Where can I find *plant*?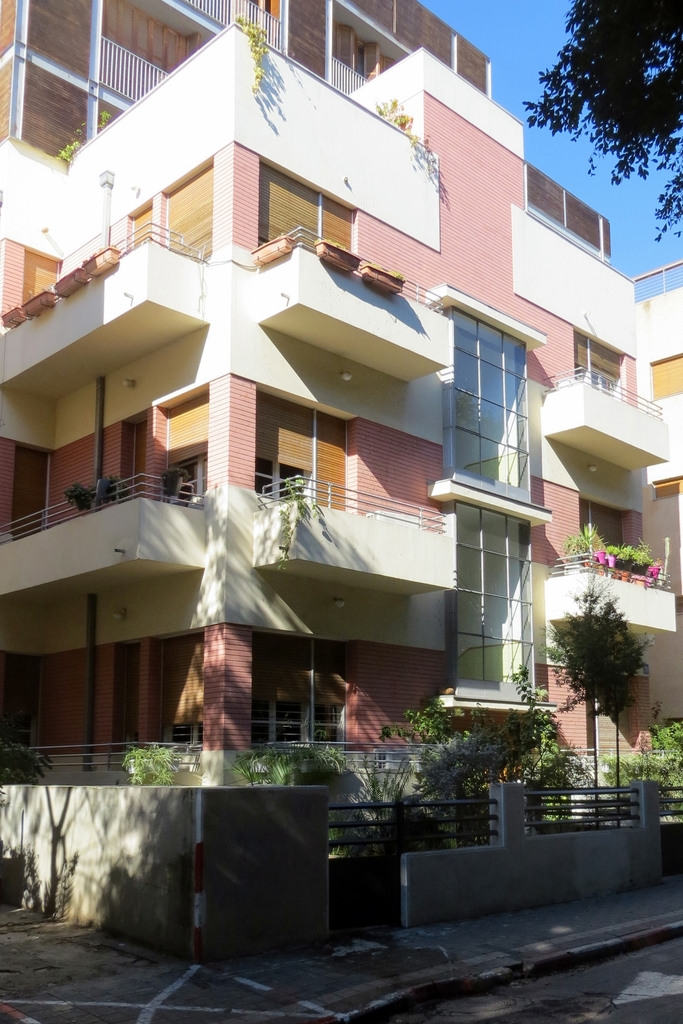
You can find it at l=124, t=737, r=185, b=788.
